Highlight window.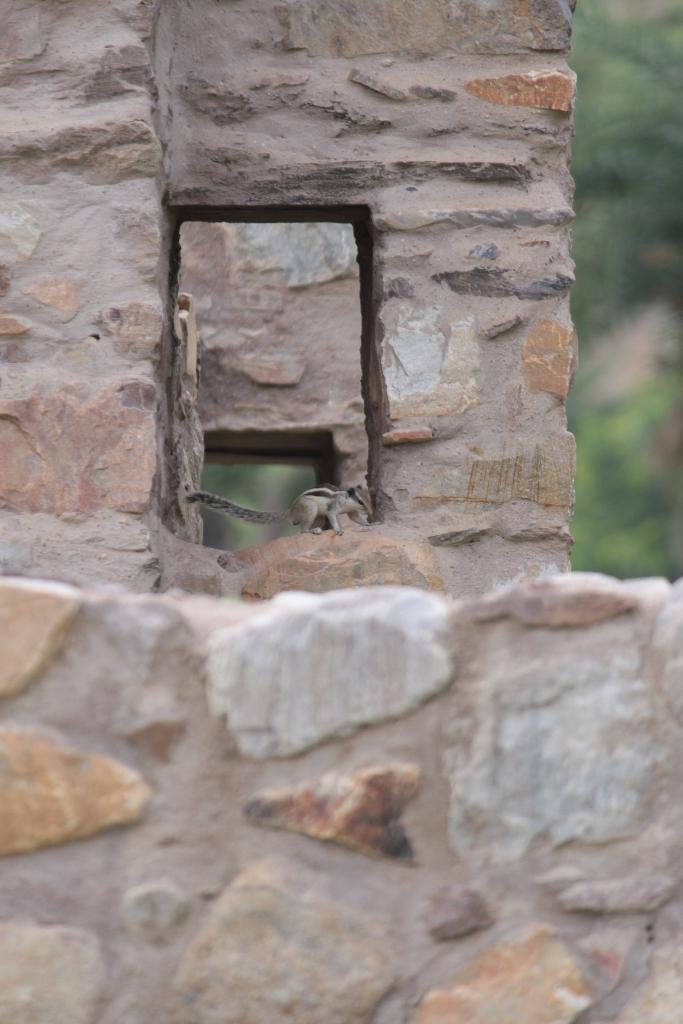
Highlighted region: bbox=[194, 137, 403, 518].
